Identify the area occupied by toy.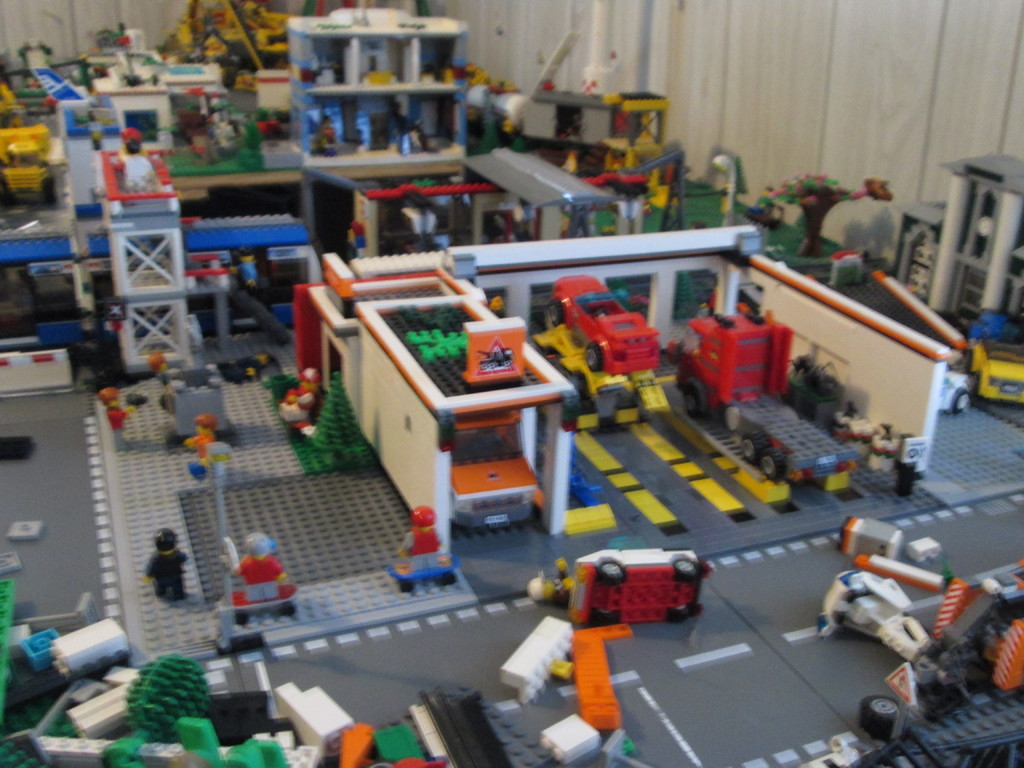
Area: <region>156, 348, 182, 389</region>.
